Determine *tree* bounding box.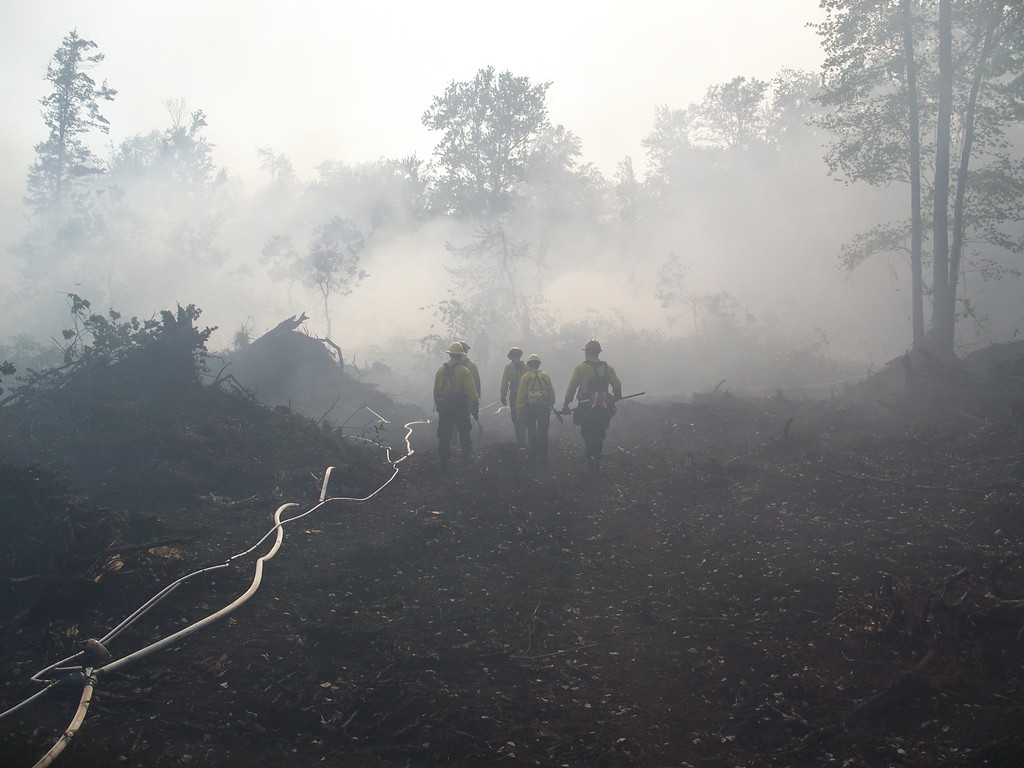
Determined: l=508, t=119, r=649, b=351.
